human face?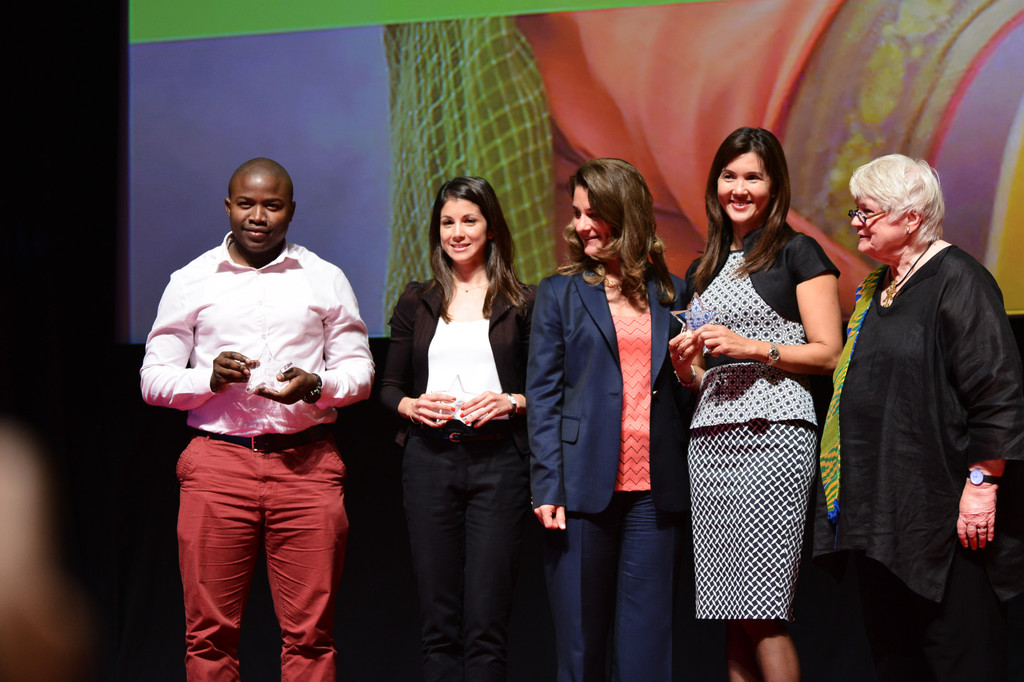
bbox=(441, 199, 491, 262)
